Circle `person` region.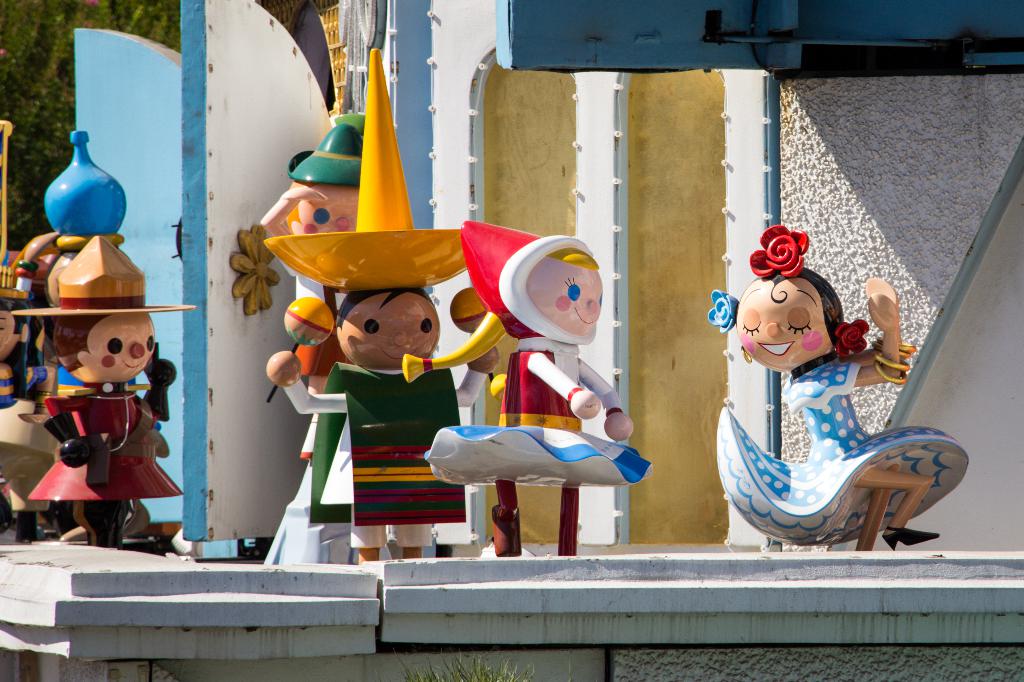
Region: x1=268 y1=286 x2=512 y2=564.
